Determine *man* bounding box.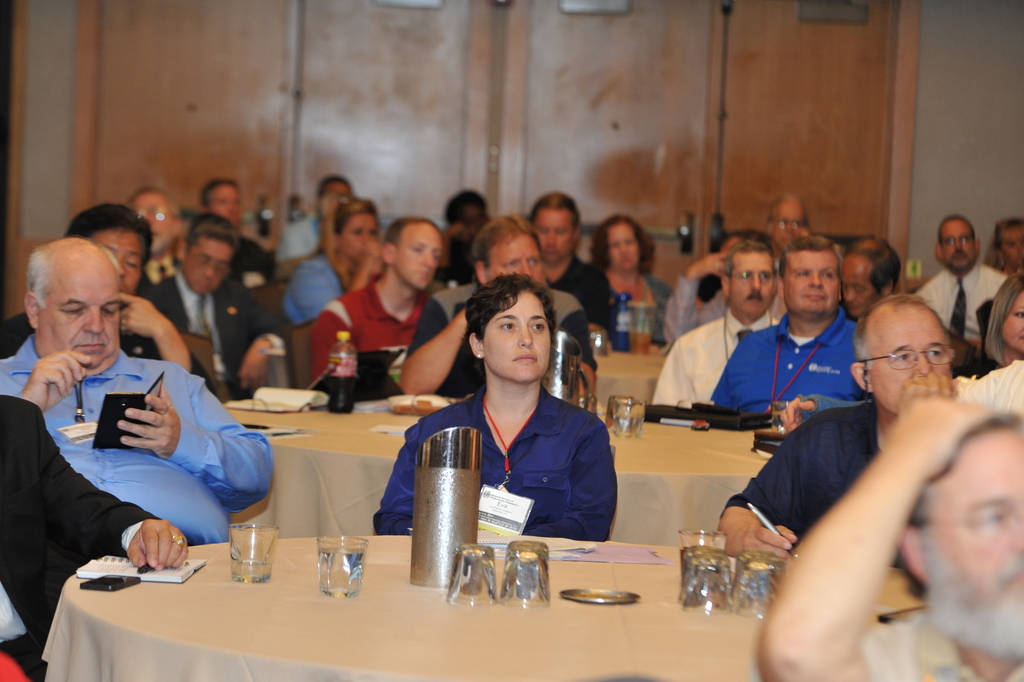
Determined: box(120, 185, 194, 291).
